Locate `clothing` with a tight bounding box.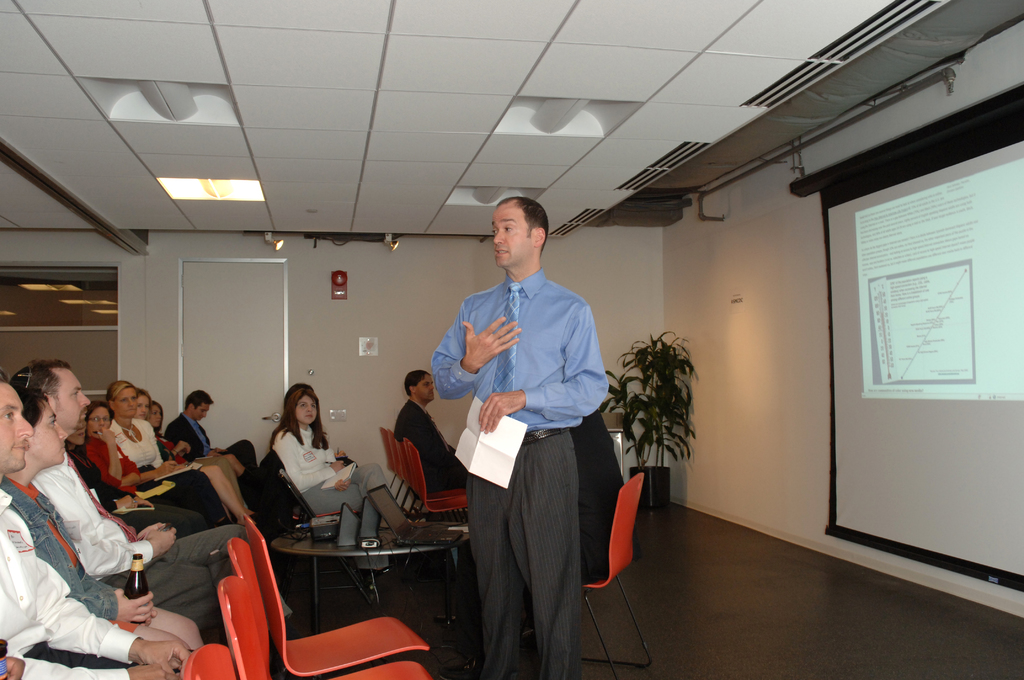
84 436 231 524.
